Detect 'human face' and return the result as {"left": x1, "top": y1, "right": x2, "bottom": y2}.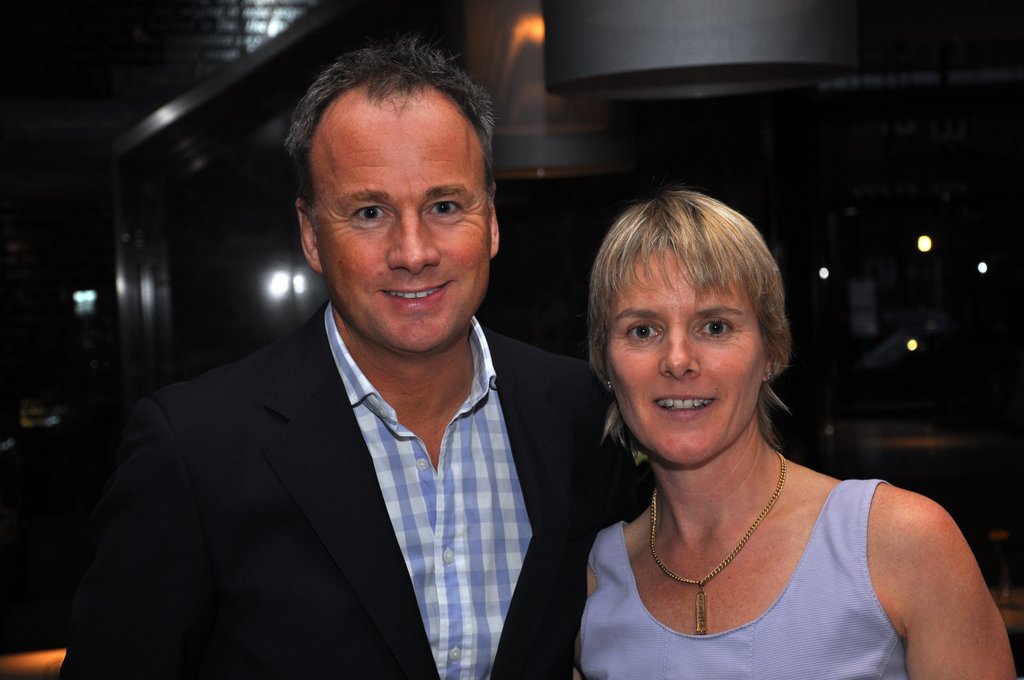
{"left": 304, "top": 87, "right": 486, "bottom": 359}.
